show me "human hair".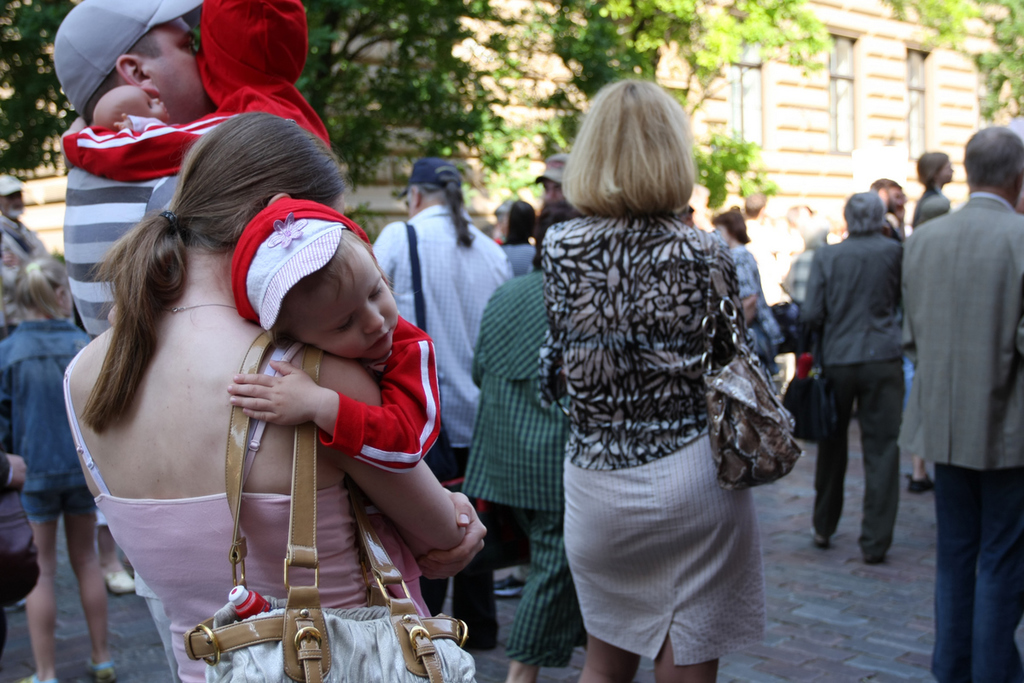
"human hair" is here: 960:124:1023:190.
